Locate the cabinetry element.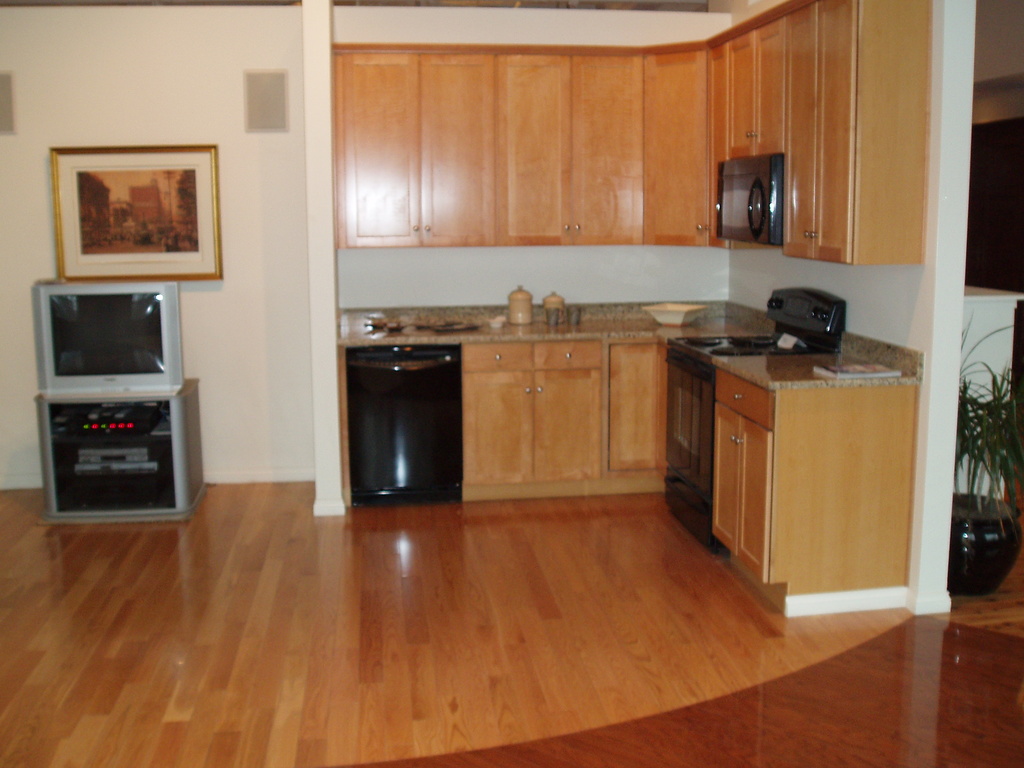
Element bbox: rect(706, 0, 922, 266).
